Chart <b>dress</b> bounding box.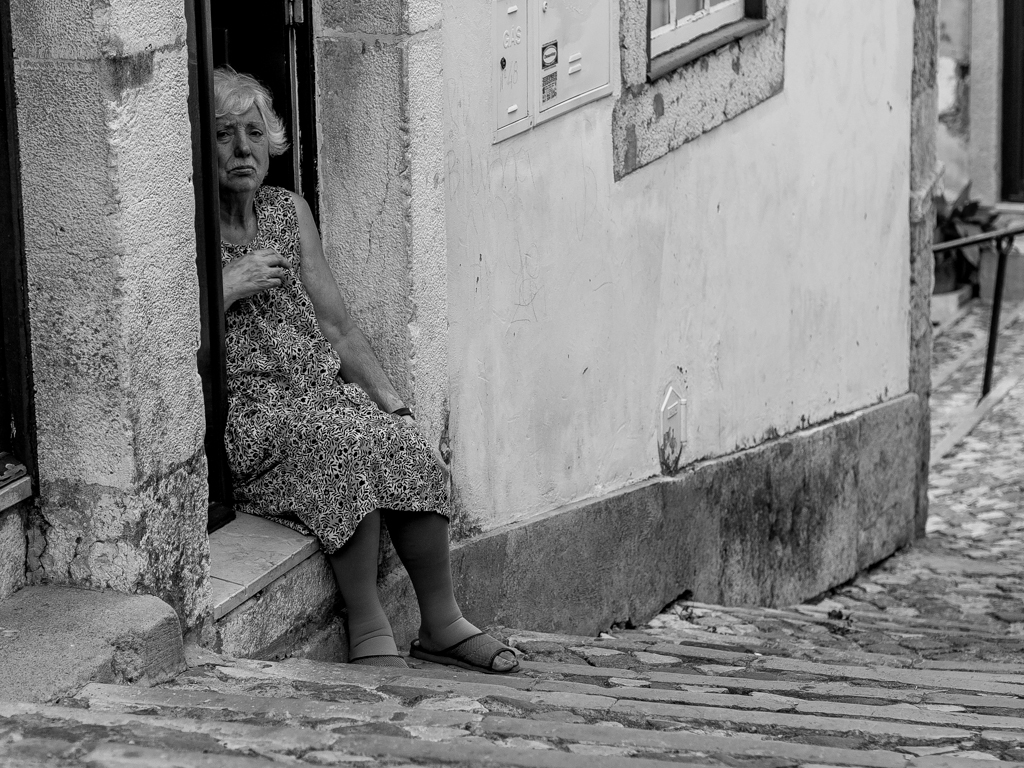
Charted: 185:179:445:558.
